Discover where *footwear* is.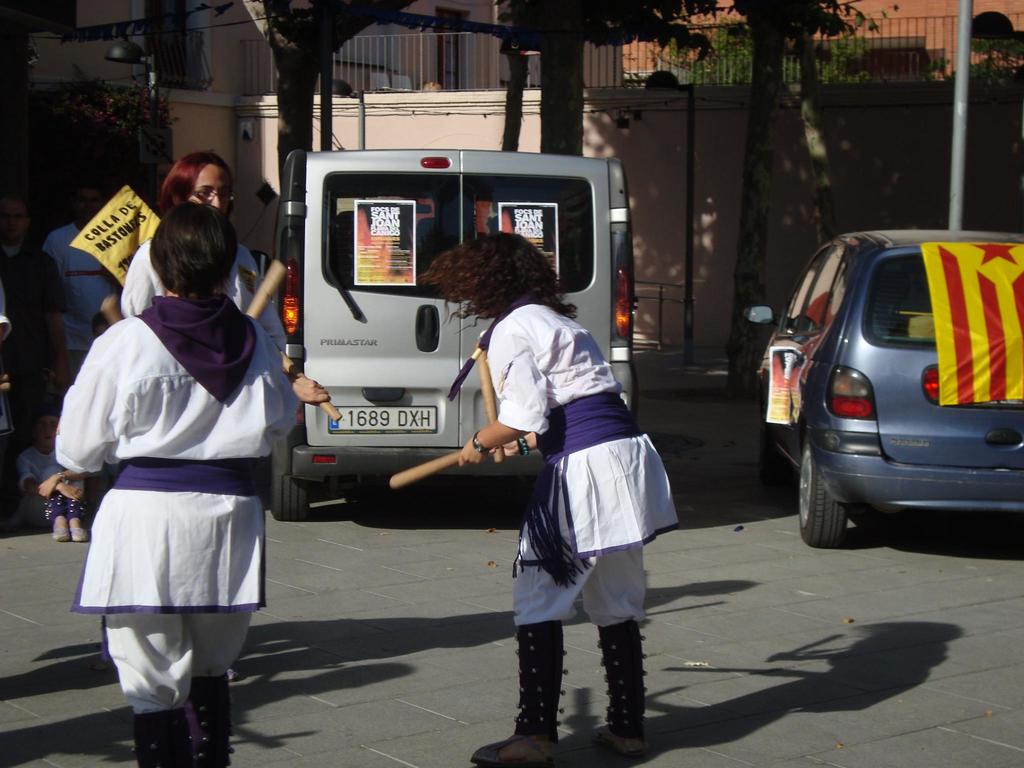
Discovered at {"x1": 52, "y1": 514, "x2": 70, "y2": 541}.
